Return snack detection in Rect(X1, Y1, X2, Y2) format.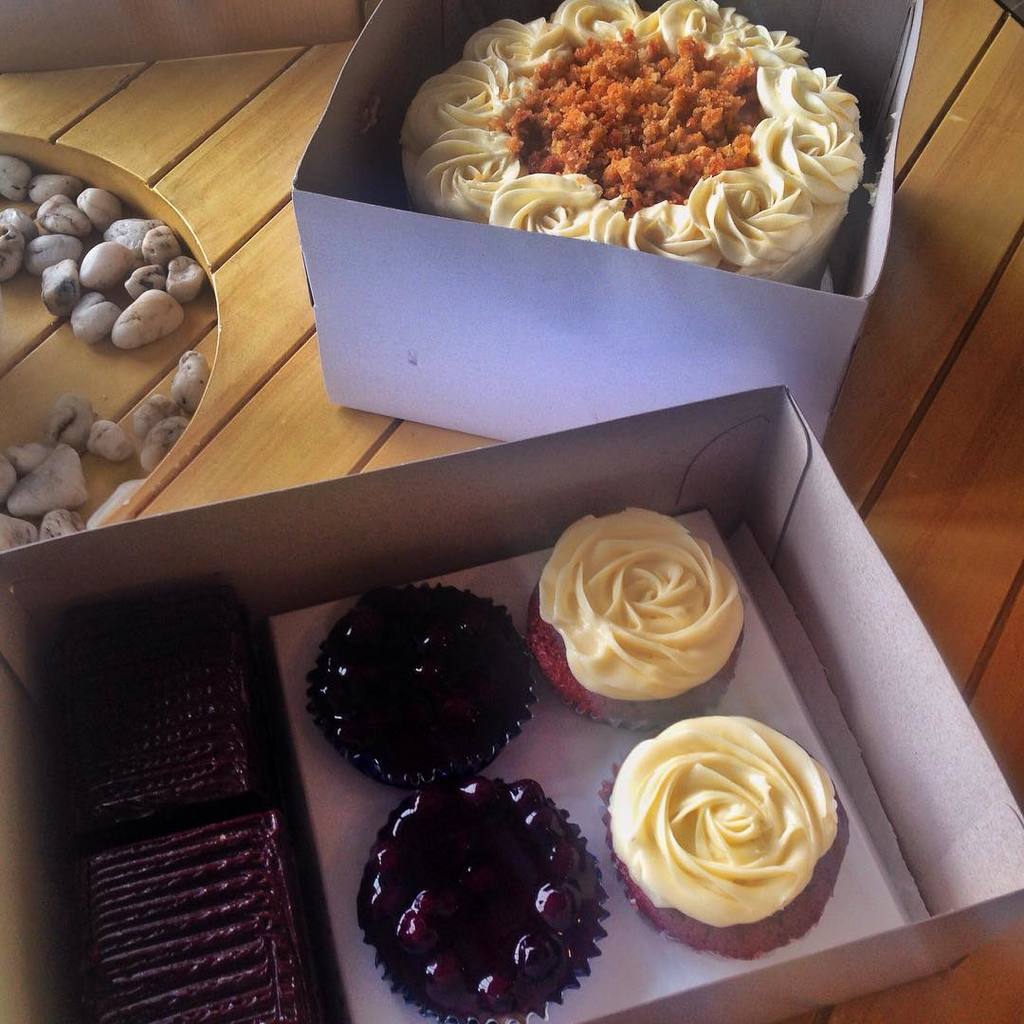
Rect(306, 583, 539, 786).
